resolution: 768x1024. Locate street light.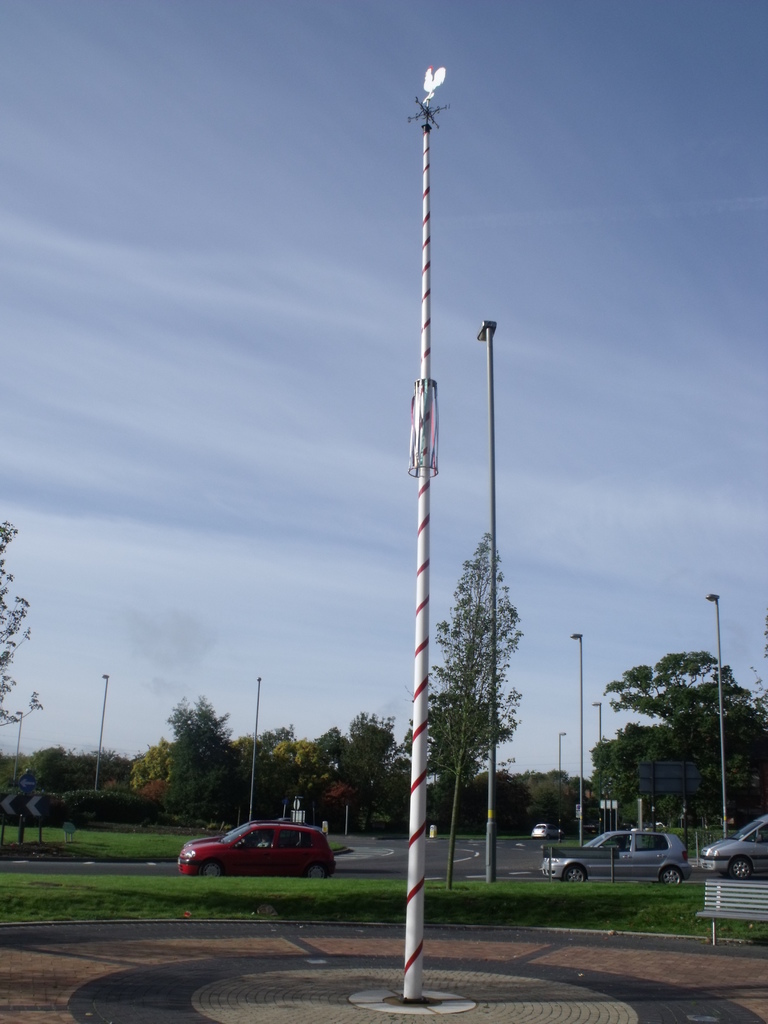
locate(251, 673, 269, 823).
